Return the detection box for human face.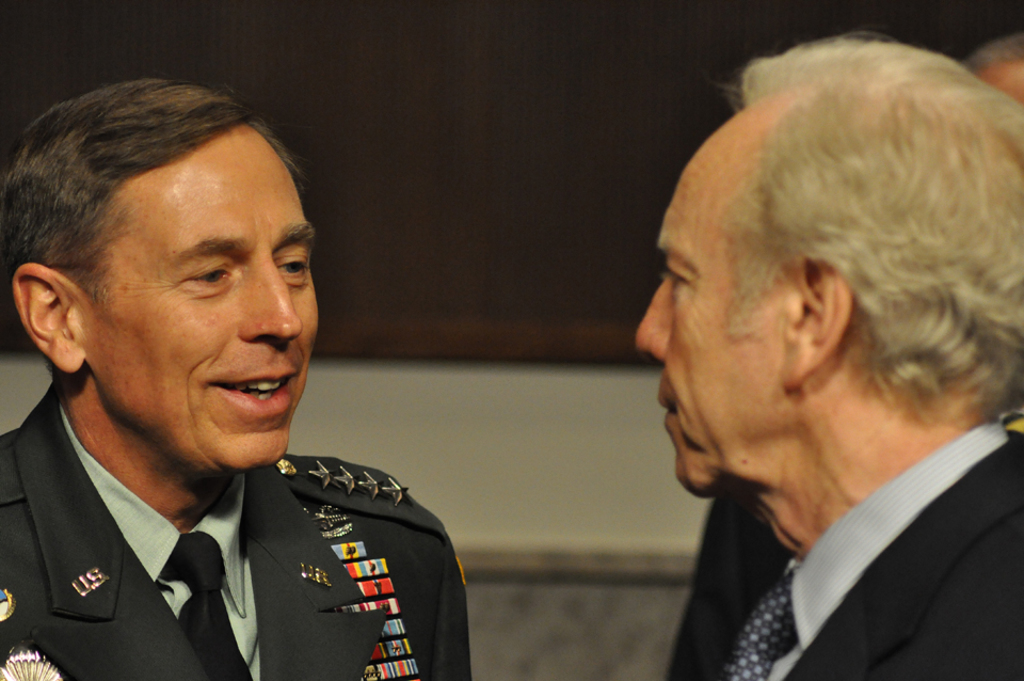
box=[633, 100, 785, 495].
